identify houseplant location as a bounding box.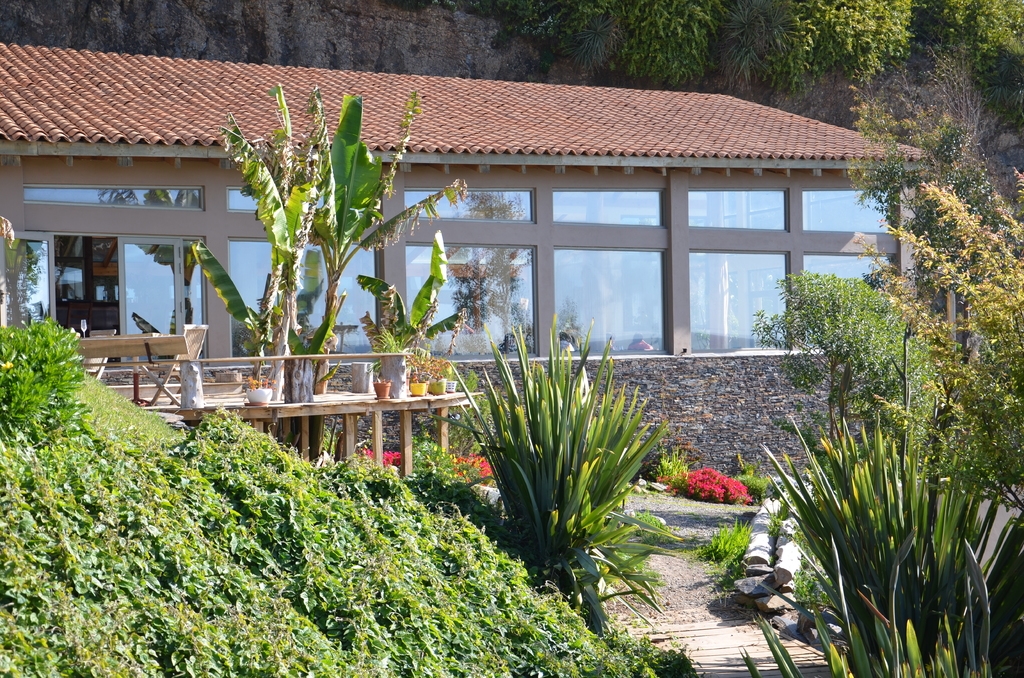
Rect(419, 375, 429, 389).
